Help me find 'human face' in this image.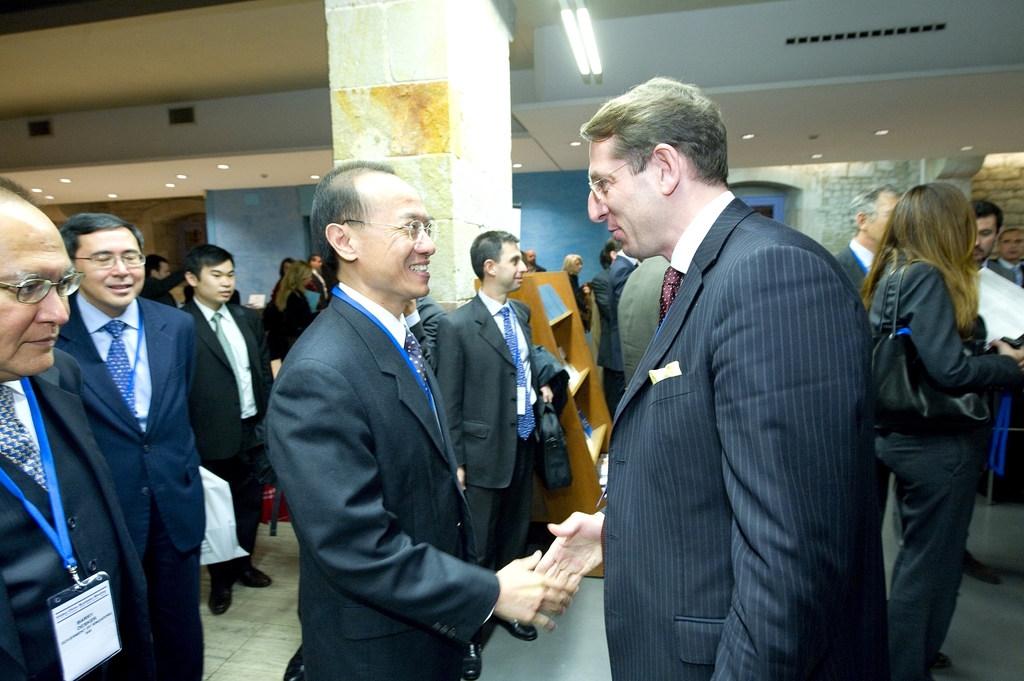
Found it: box(970, 212, 1000, 260).
